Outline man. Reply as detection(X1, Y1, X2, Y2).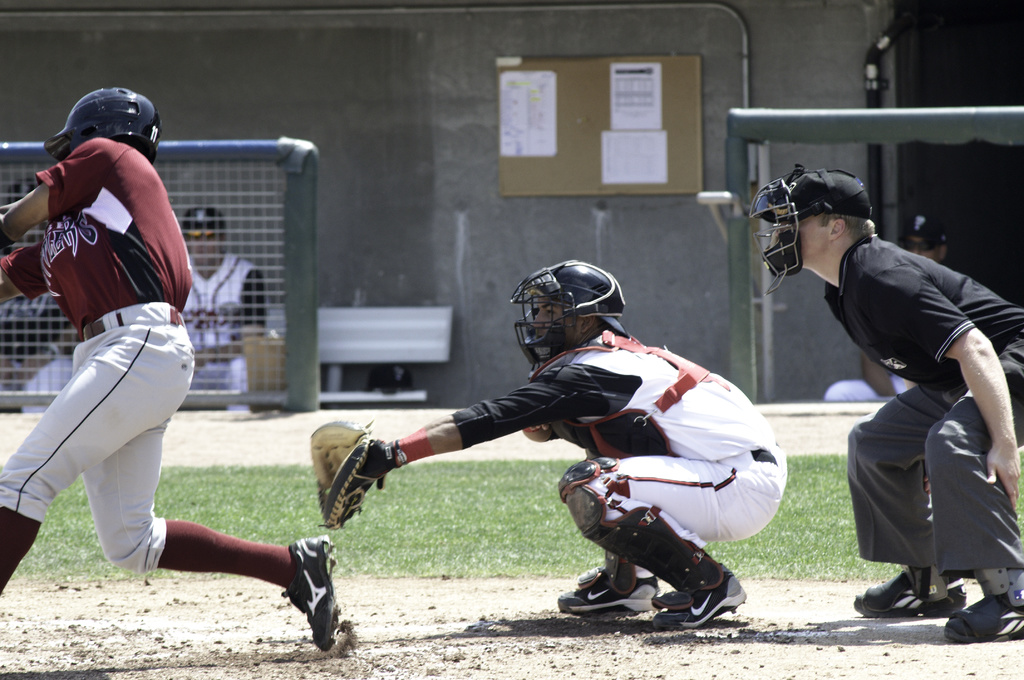
detection(0, 83, 347, 658).
